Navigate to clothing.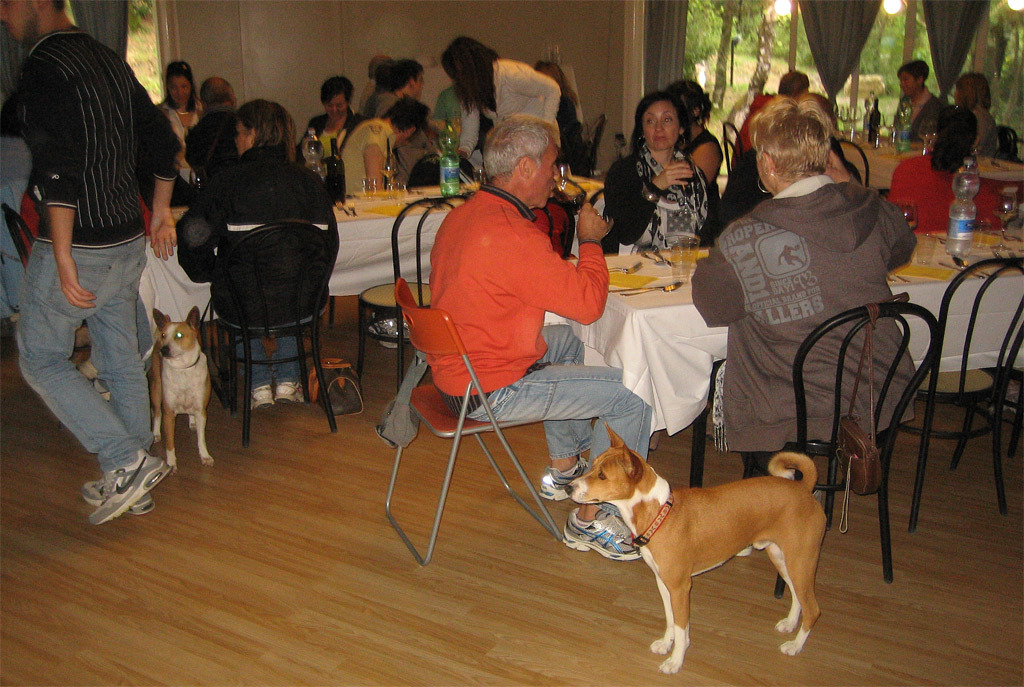
Navigation target: (682, 132, 727, 161).
